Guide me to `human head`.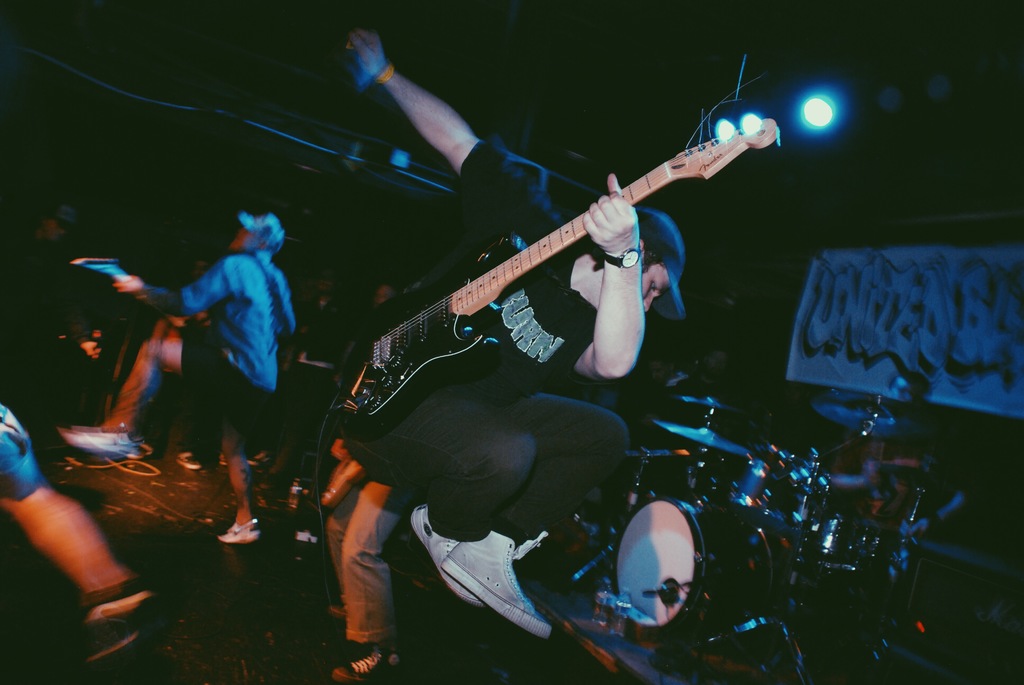
Guidance: <box>696,345,733,383</box>.
